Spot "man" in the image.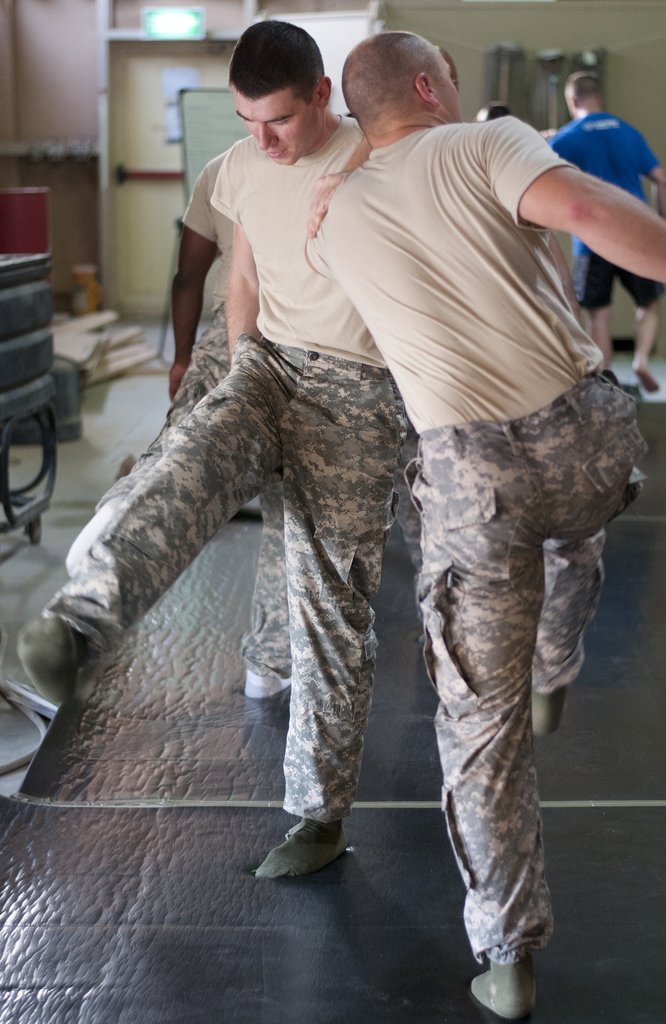
"man" found at box(168, 142, 289, 698).
